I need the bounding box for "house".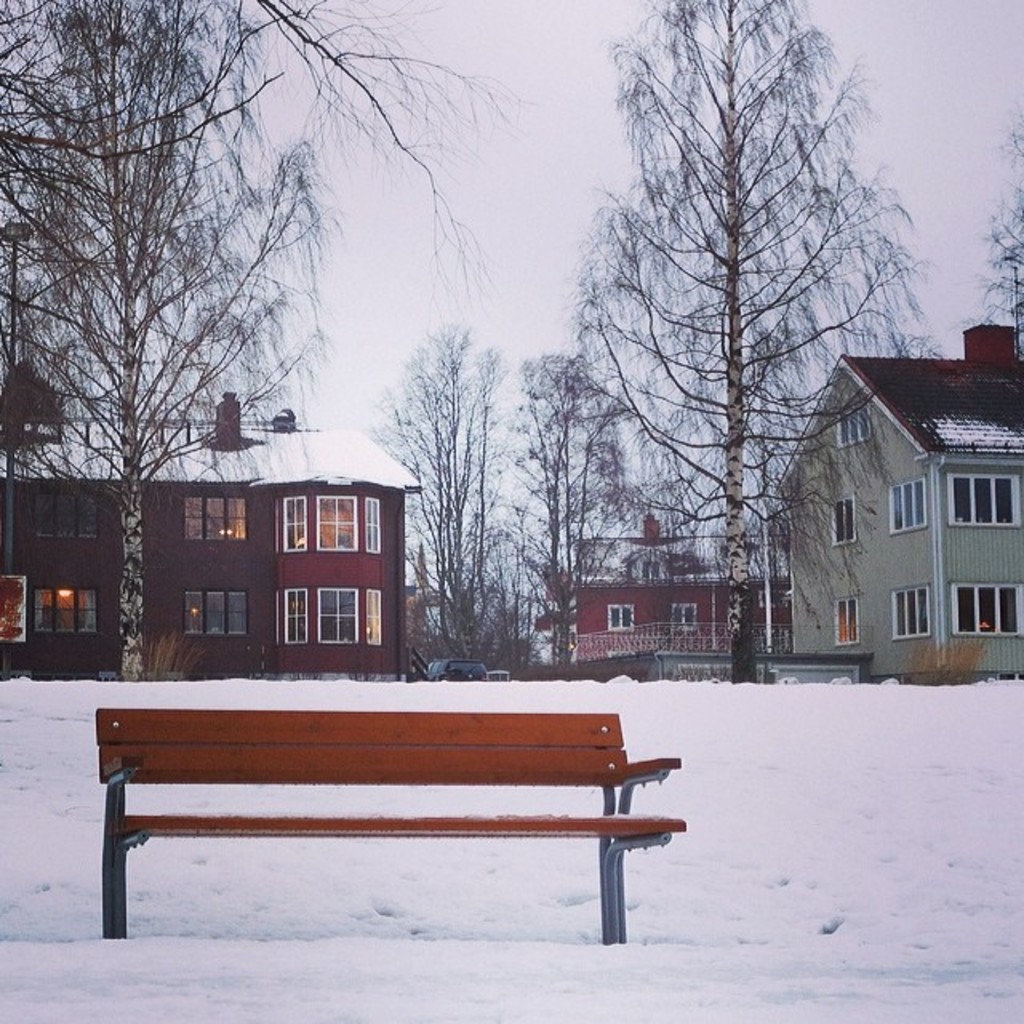
Here it is: locate(570, 530, 770, 675).
